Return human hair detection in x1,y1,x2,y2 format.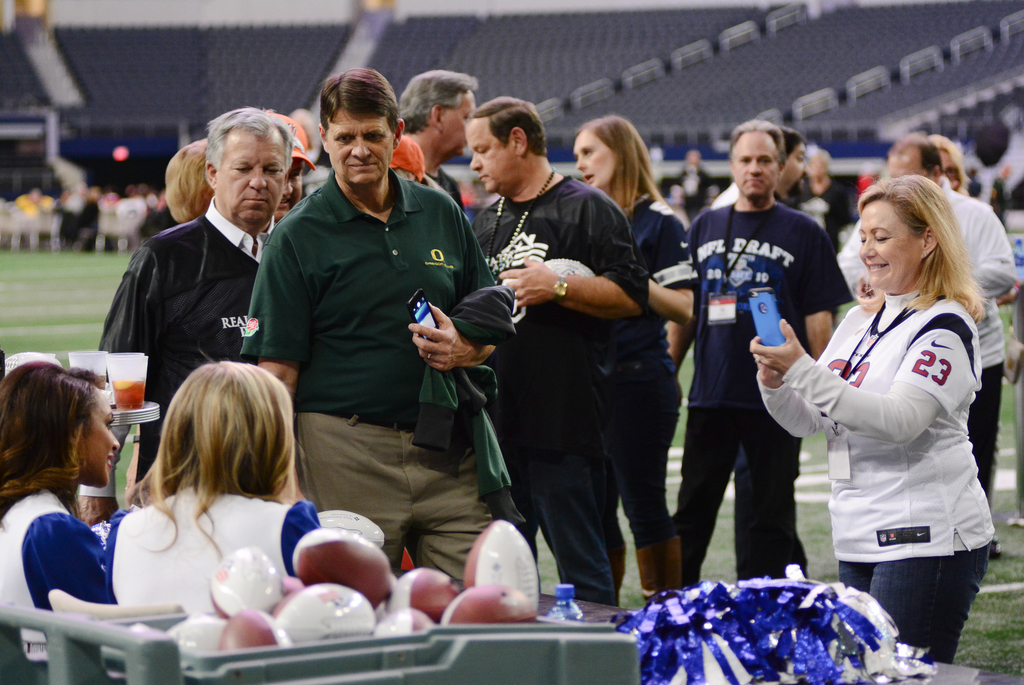
782,122,812,163.
